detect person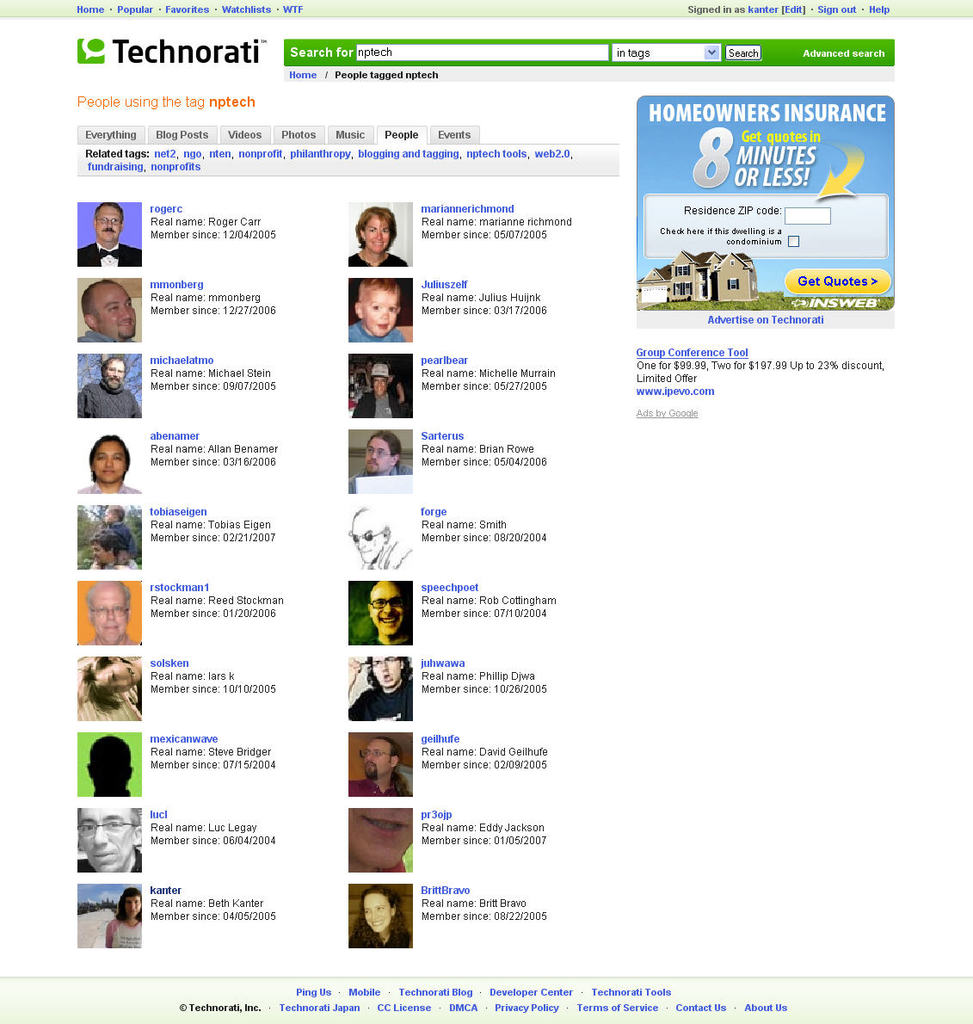
x1=355 y1=429 x2=406 y2=474
